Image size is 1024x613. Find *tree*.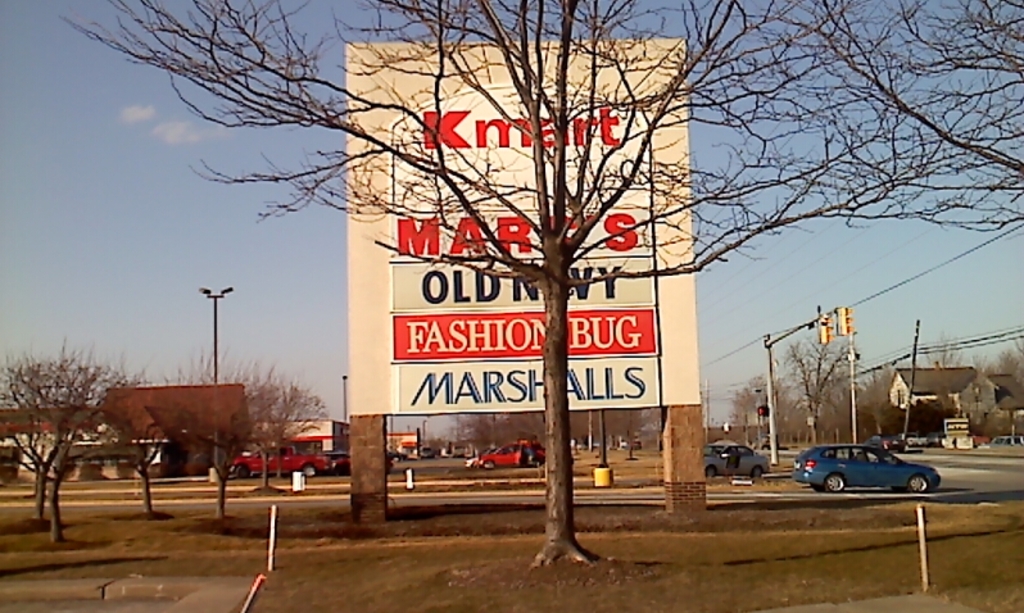
[left=982, top=332, right=1023, bottom=459].
